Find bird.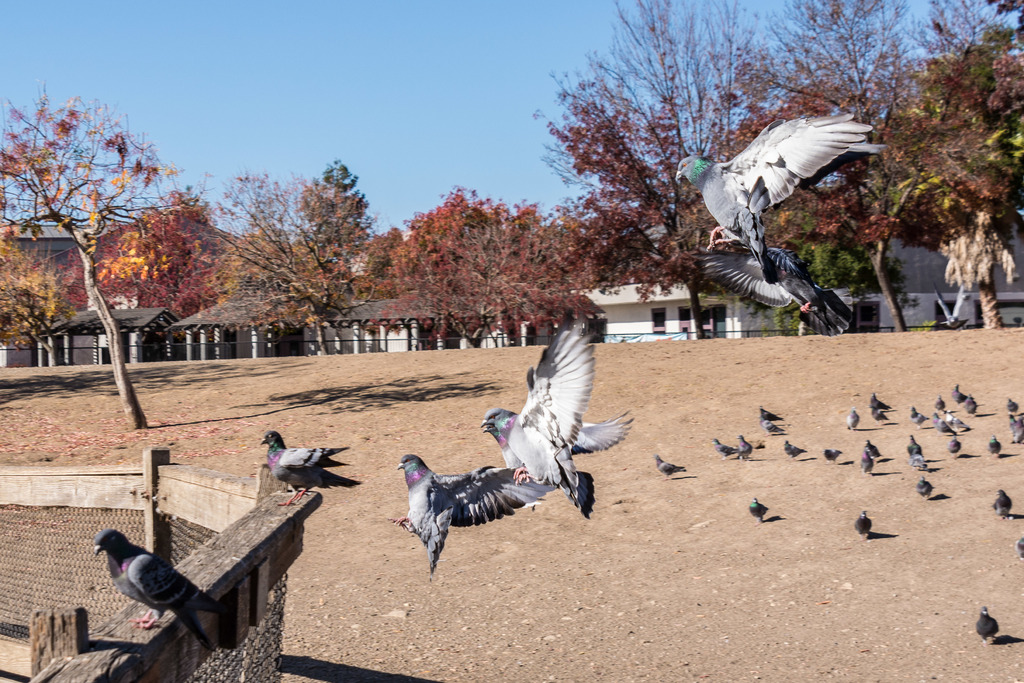
select_region(689, 104, 880, 253).
